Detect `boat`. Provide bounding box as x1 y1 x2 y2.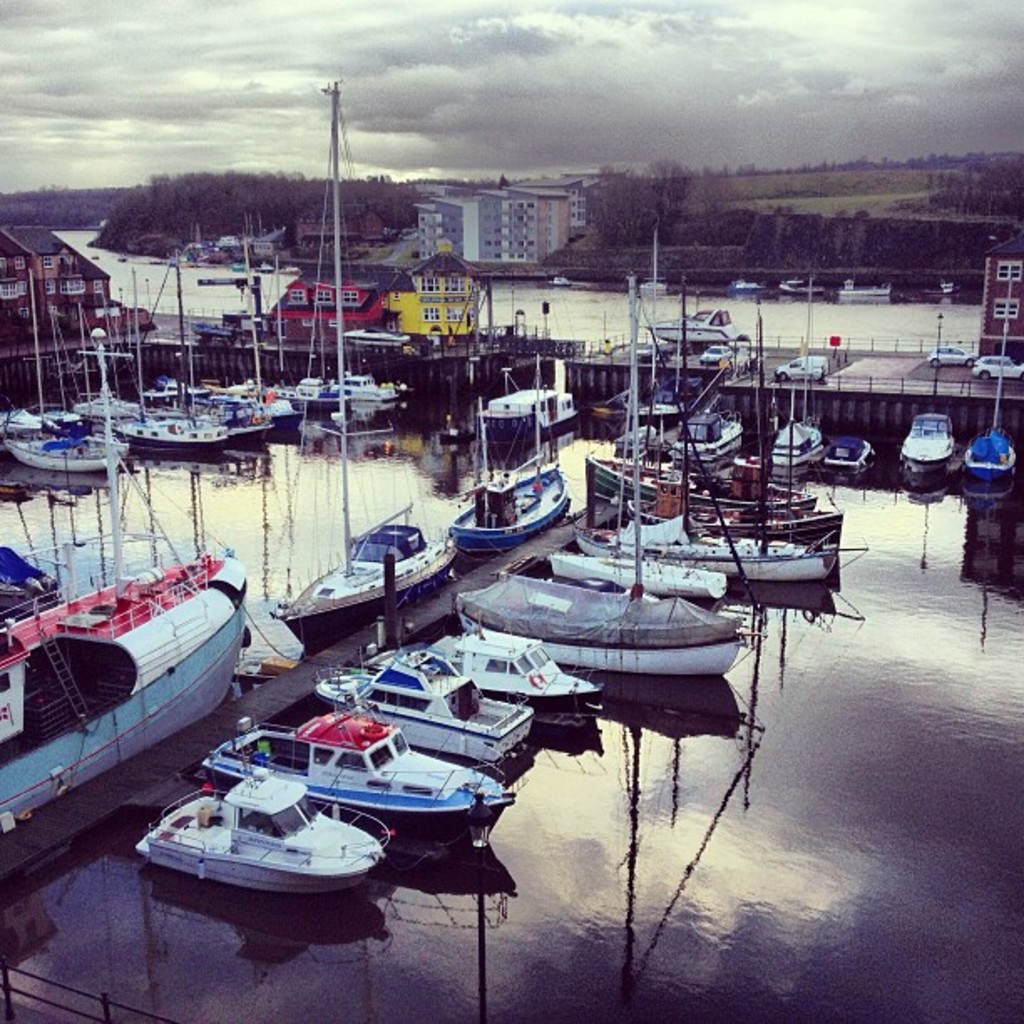
813 430 877 482.
